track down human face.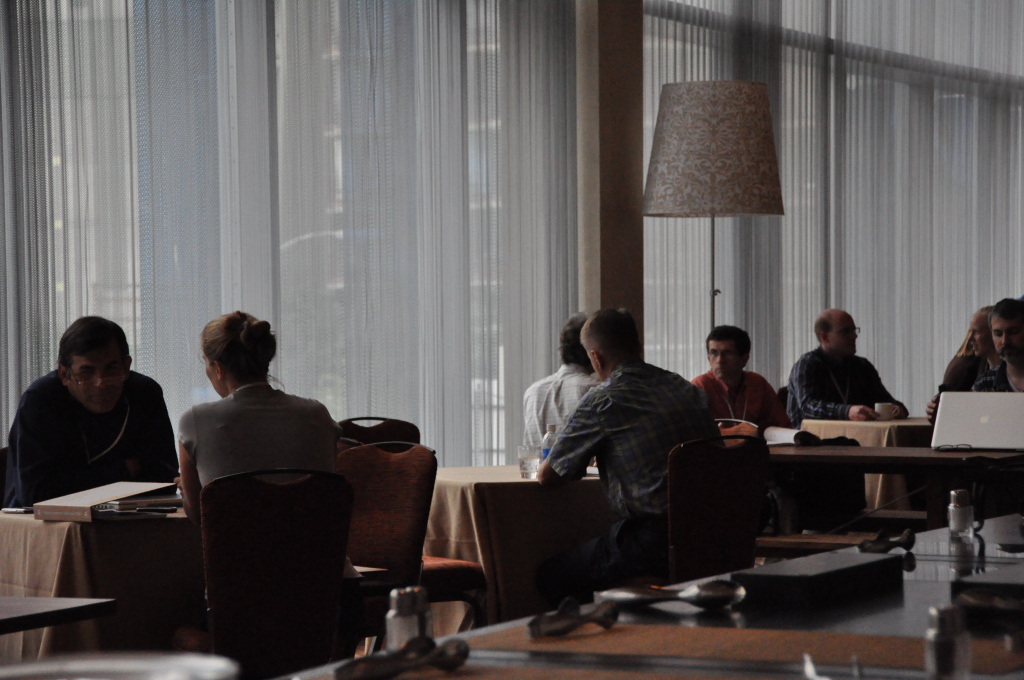
Tracked to {"x1": 993, "y1": 319, "x2": 1021, "y2": 357}.
